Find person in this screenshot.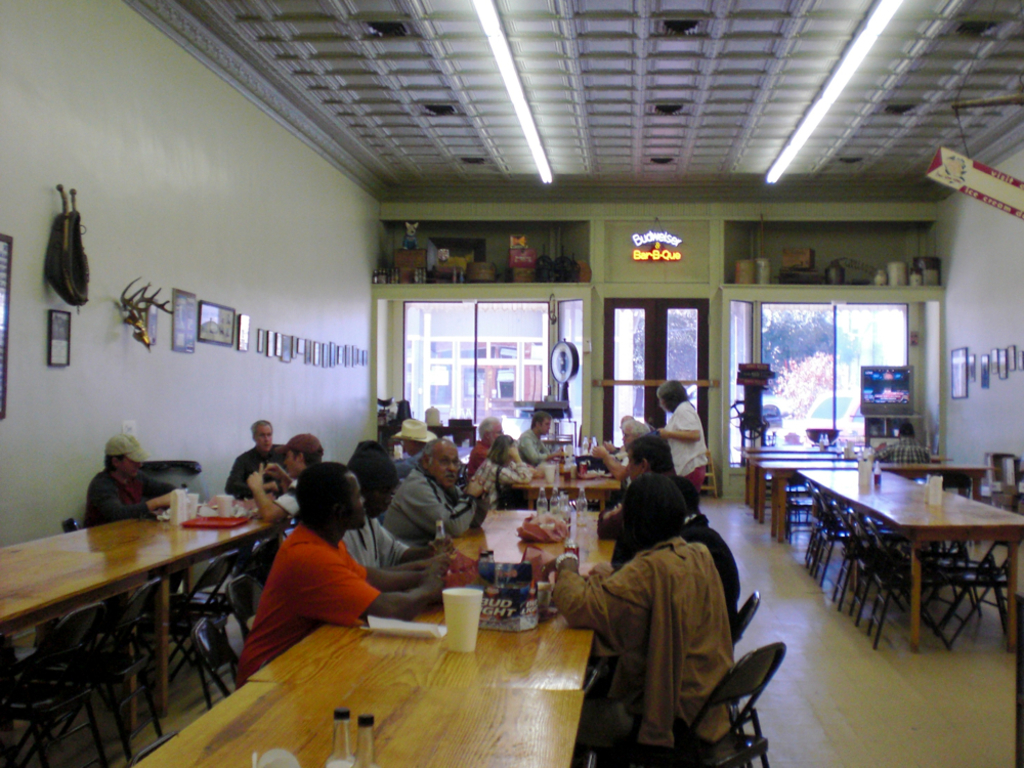
The bounding box for person is (left=613, top=478, right=746, bottom=623).
